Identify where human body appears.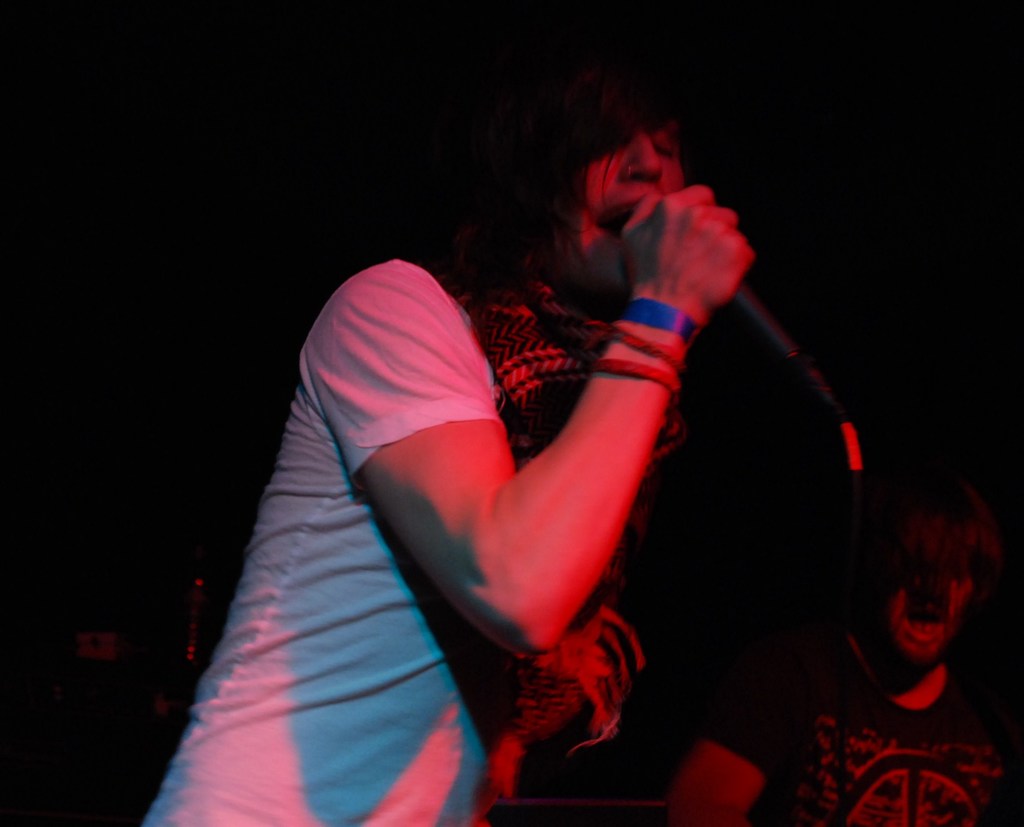
Appears at [260, 39, 831, 824].
